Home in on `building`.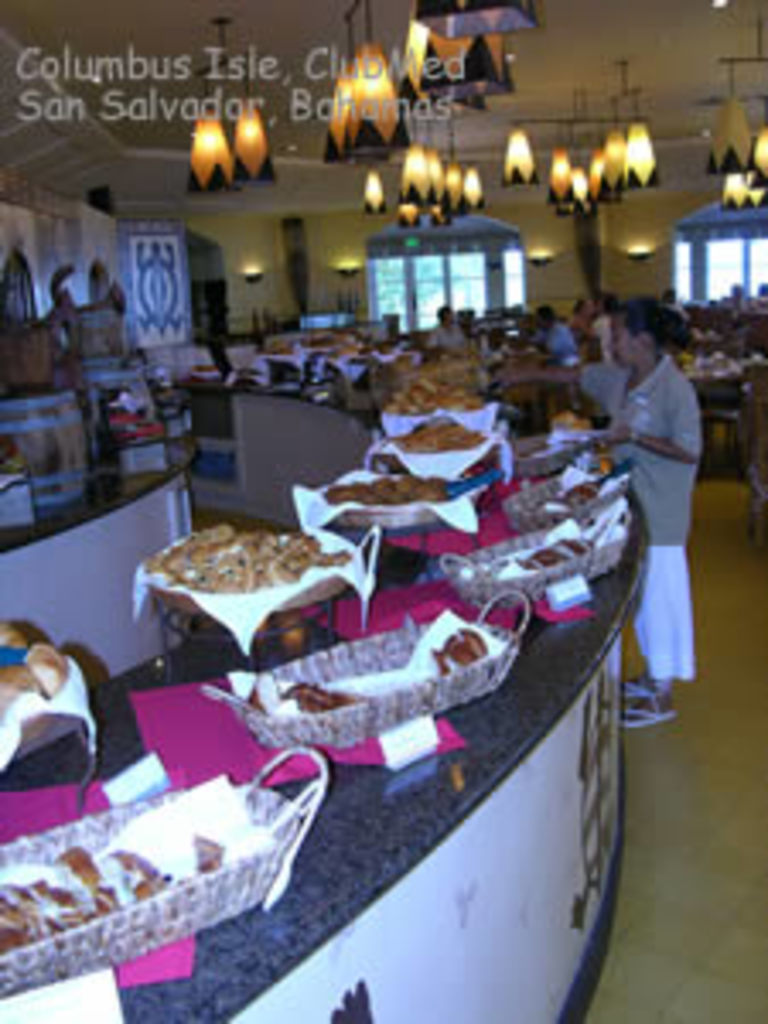
Homed in at bbox=[0, 0, 765, 1021].
